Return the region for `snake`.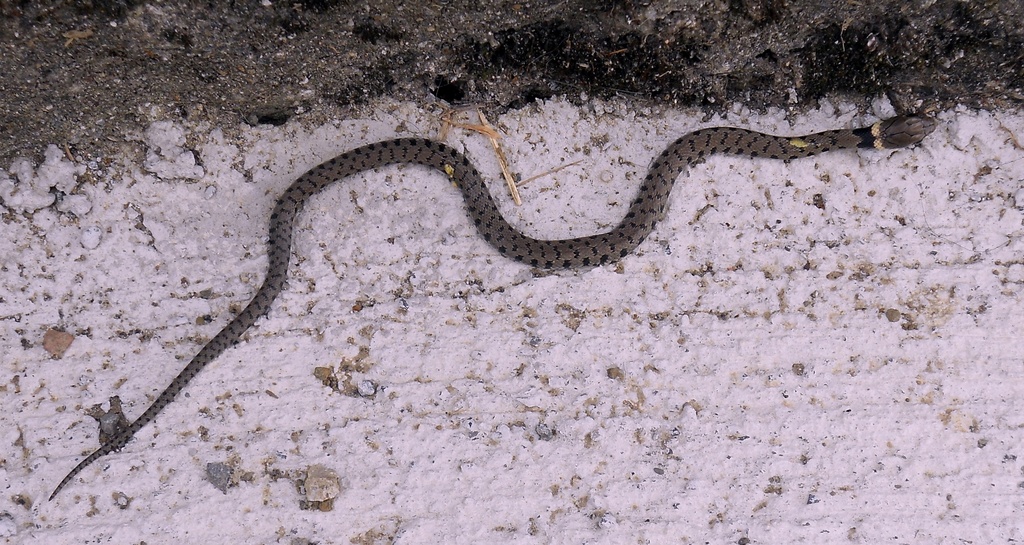
pyautogui.locateOnScreen(49, 112, 937, 502).
